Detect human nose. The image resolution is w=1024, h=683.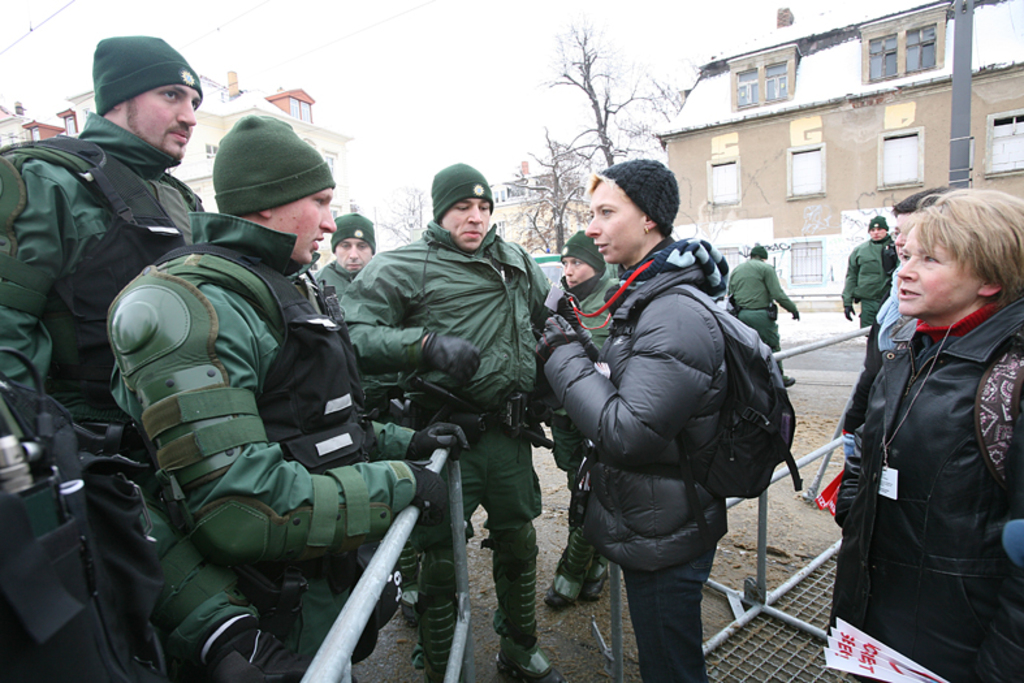
bbox=(566, 267, 571, 273).
